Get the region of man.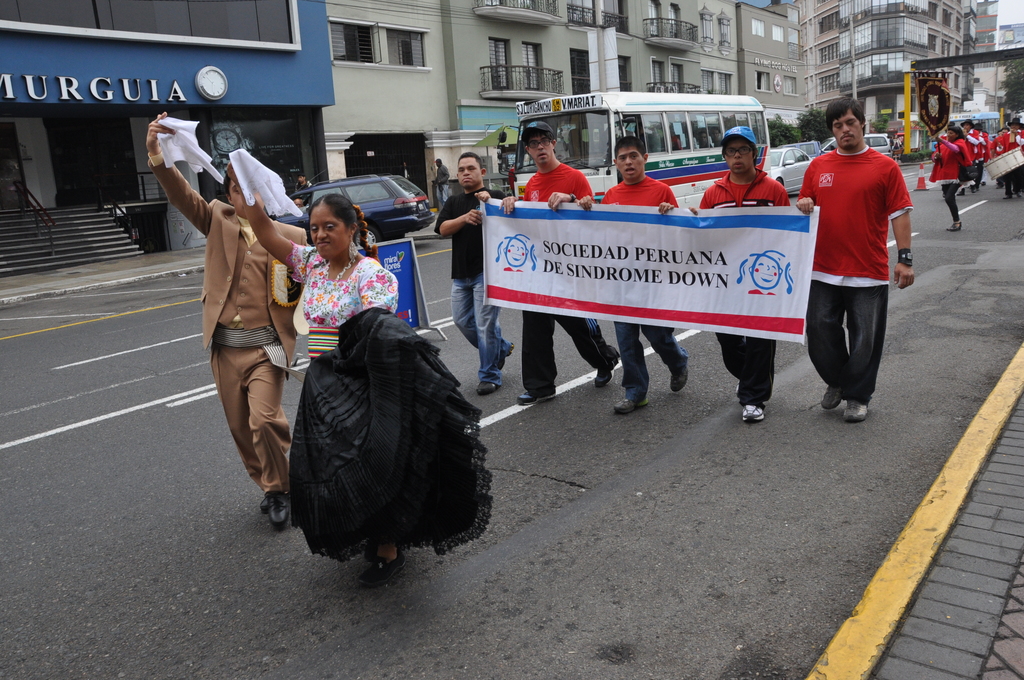
rect(515, 122, 620, 406).
